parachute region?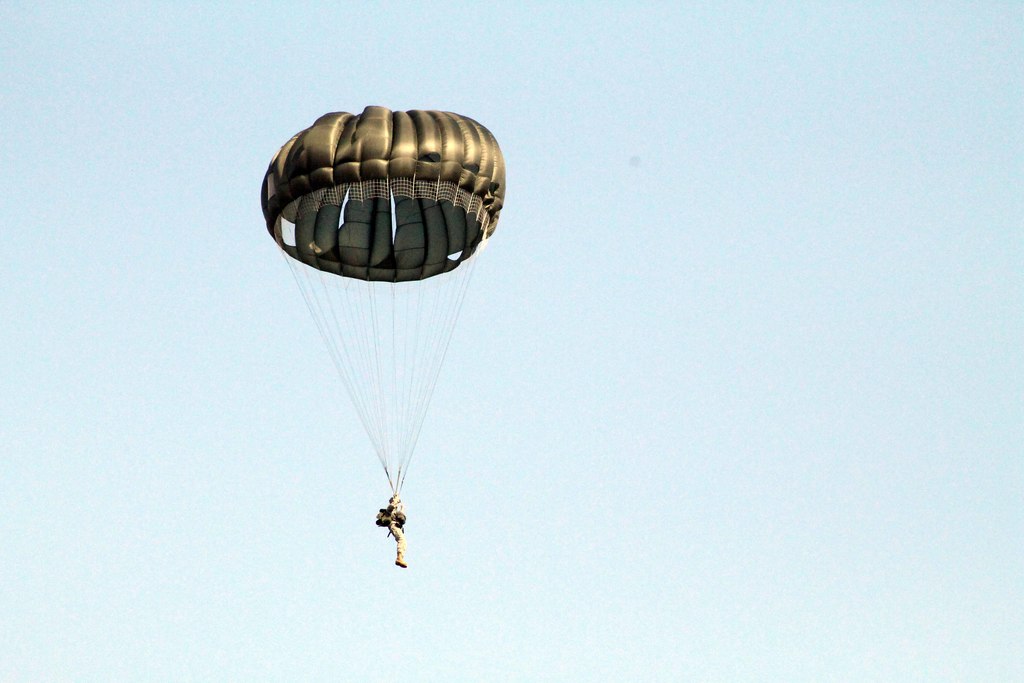
265:88:501:573
